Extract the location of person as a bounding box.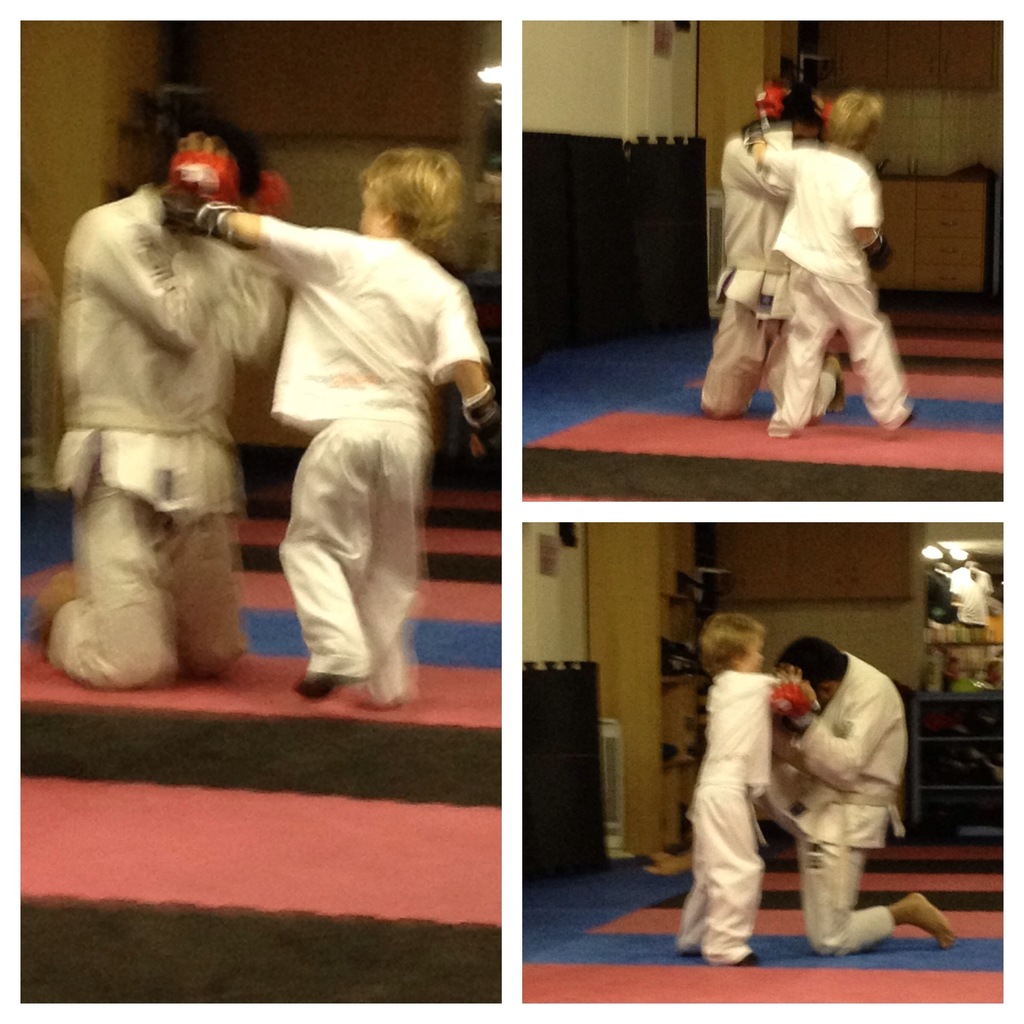
locate(10, 106, 306, 692).
